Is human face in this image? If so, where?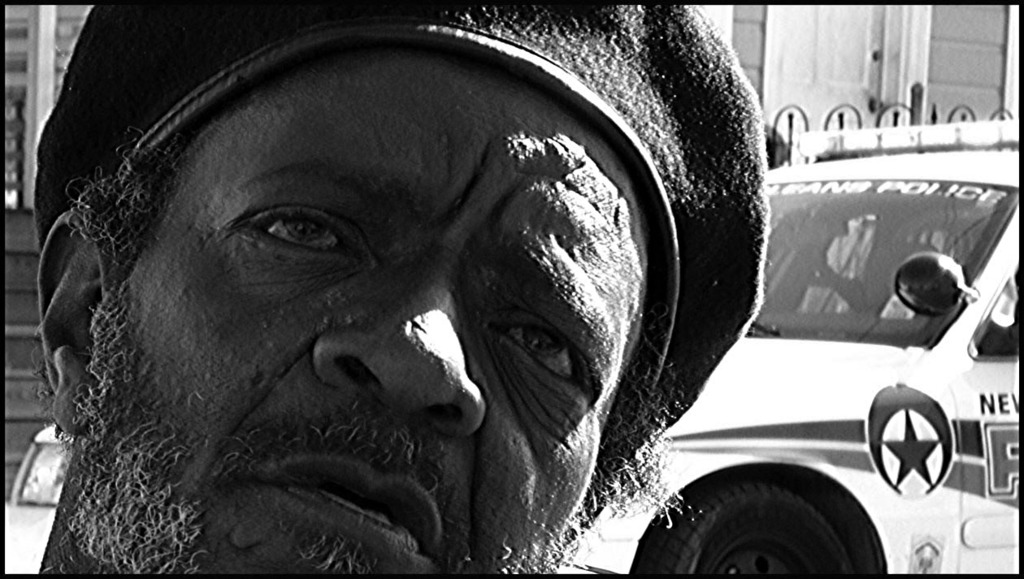
Yes, at BBox(65, 50, 651, 578).
